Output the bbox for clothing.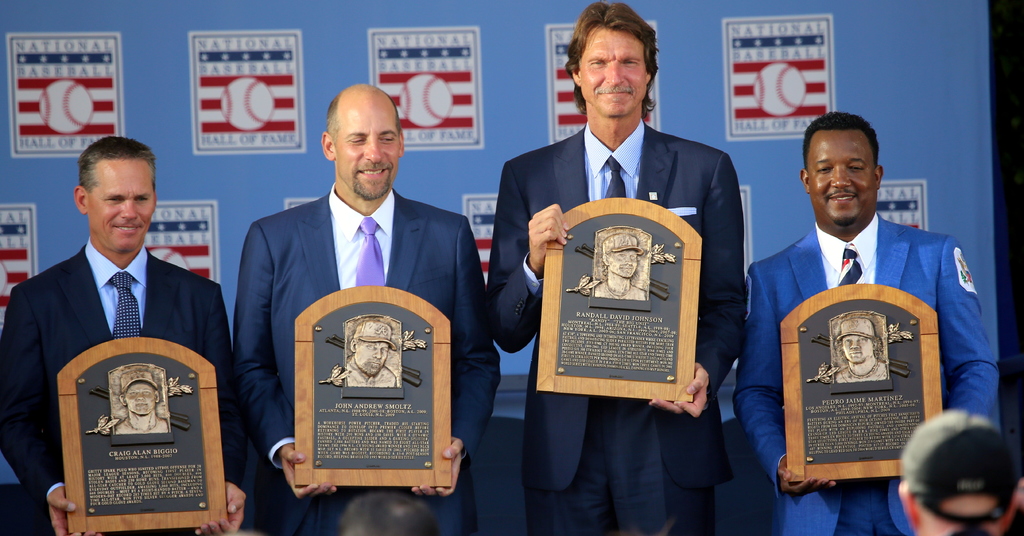
{"left": 231, "top": 180, "right": 497, "bottom": 535}.
